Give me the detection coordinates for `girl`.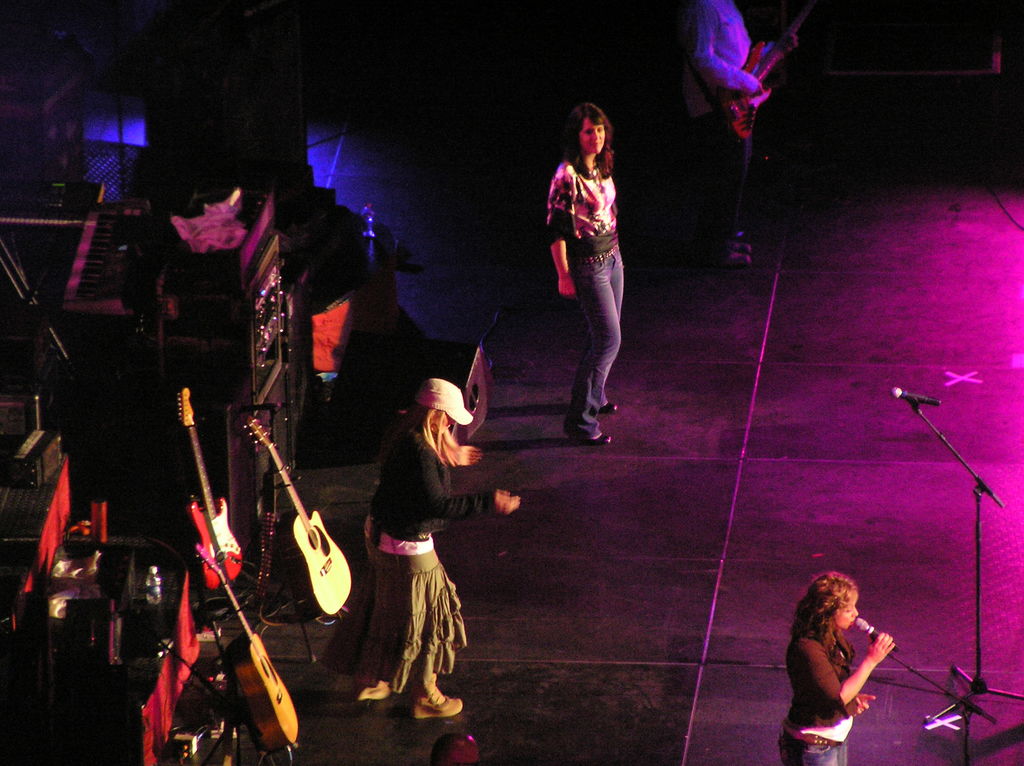
(774, 566, 897, 765).
